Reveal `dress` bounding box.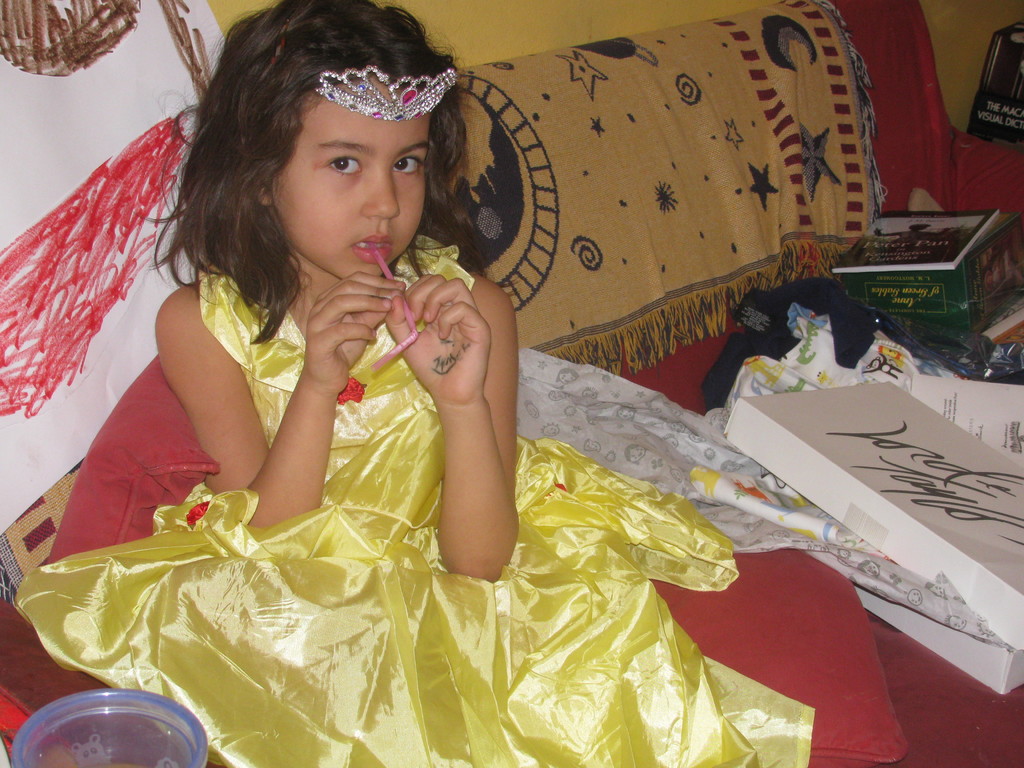
Revealed: Rect(3, 262, 827, 767).
